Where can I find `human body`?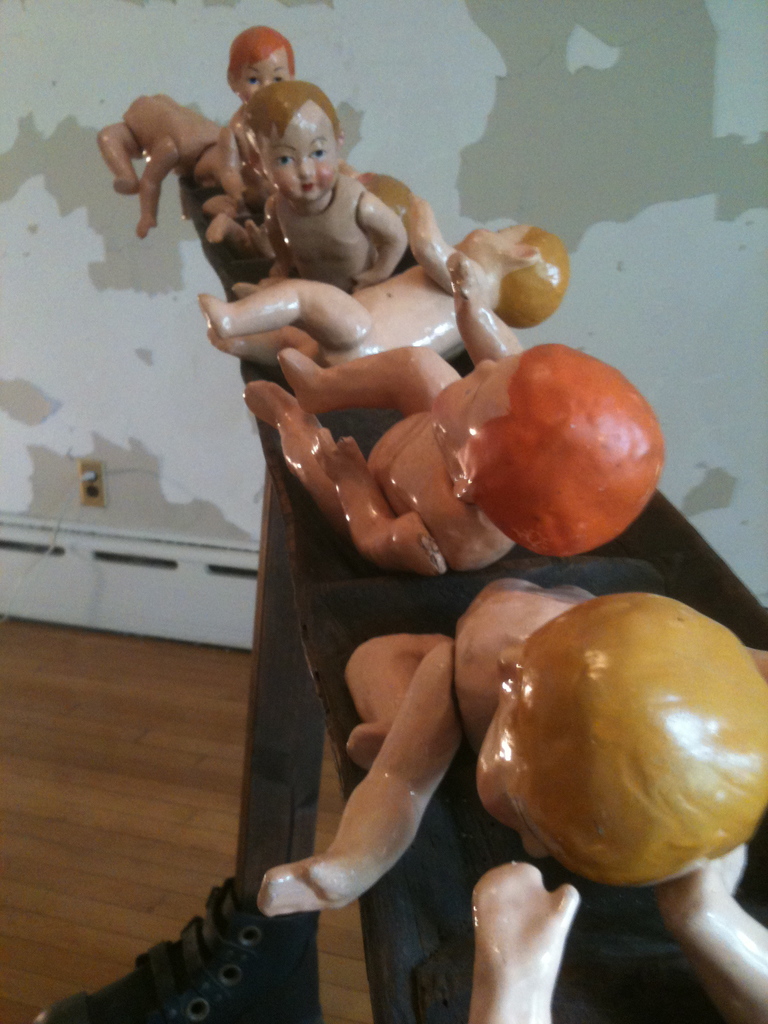
You can find it at box(241, 248, 657, 575).
